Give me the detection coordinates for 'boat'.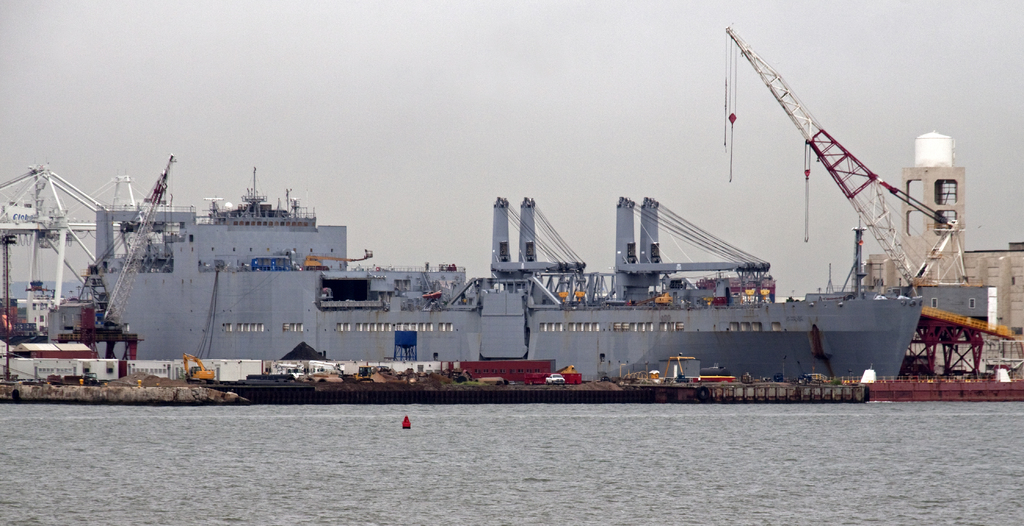
(5,89,1007,387).
